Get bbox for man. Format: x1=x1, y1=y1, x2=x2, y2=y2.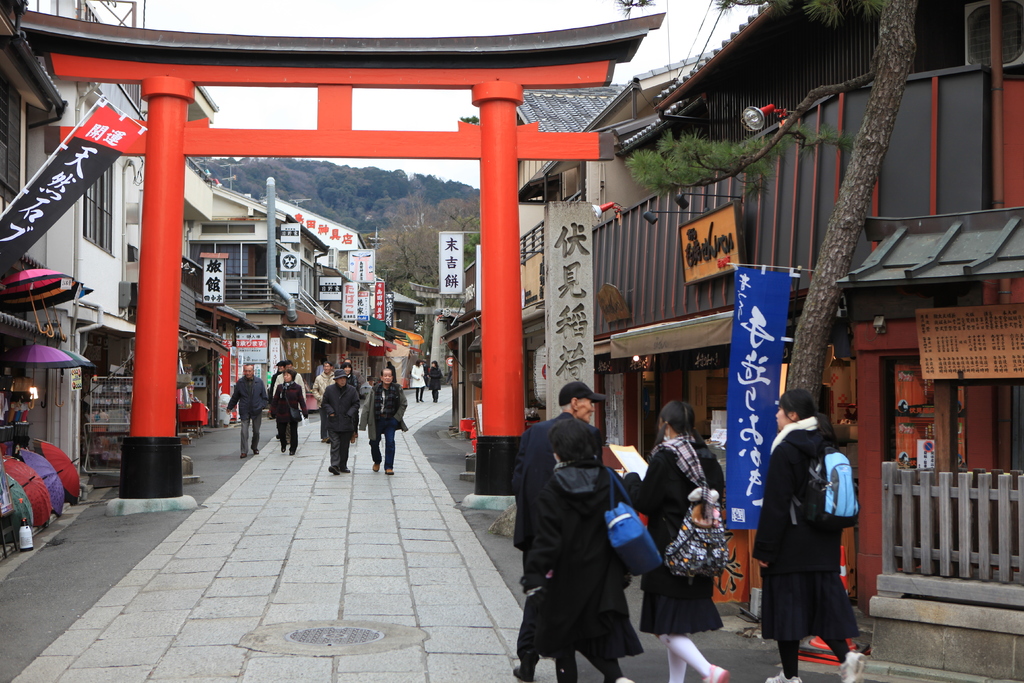
x1=225, y1=365, x2=271, y2=472.
